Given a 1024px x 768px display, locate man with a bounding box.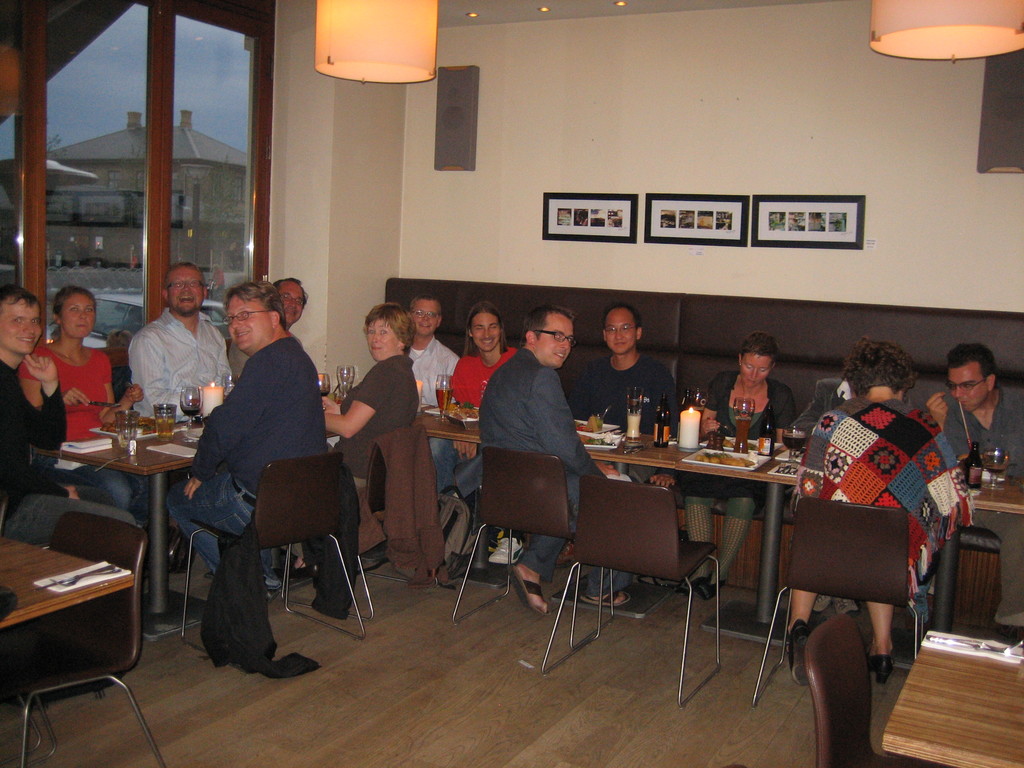
Located: <region>924, 340, 1023, 639</region>.
